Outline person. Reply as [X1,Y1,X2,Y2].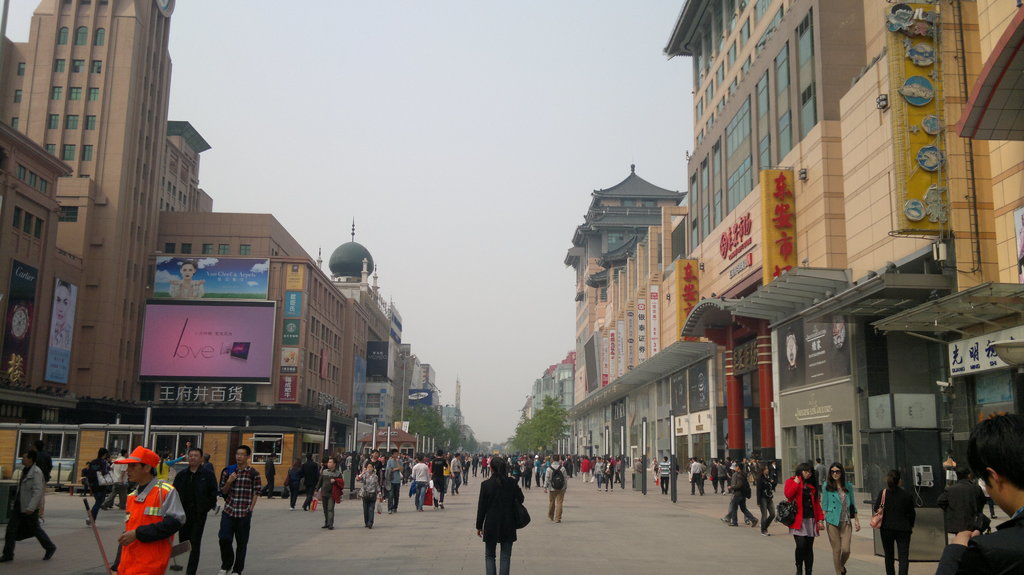
[84,450,109,523].
